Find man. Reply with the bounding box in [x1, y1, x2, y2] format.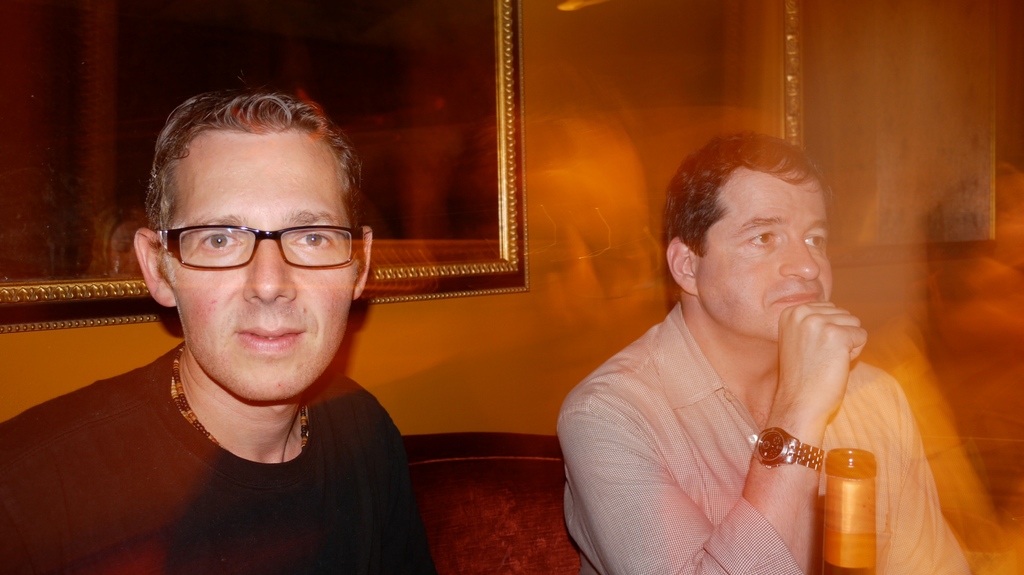
[557, 131, 976, 574].
